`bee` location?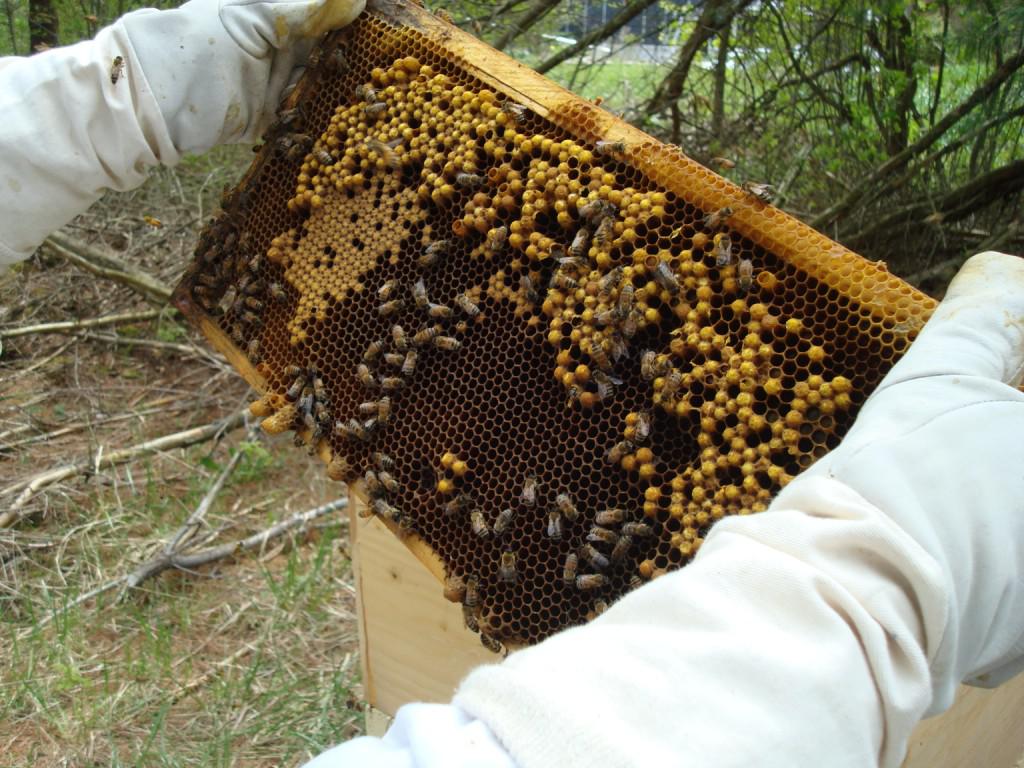
{"left": 618, "top": 281, "right": 636, "bottom": 323}
